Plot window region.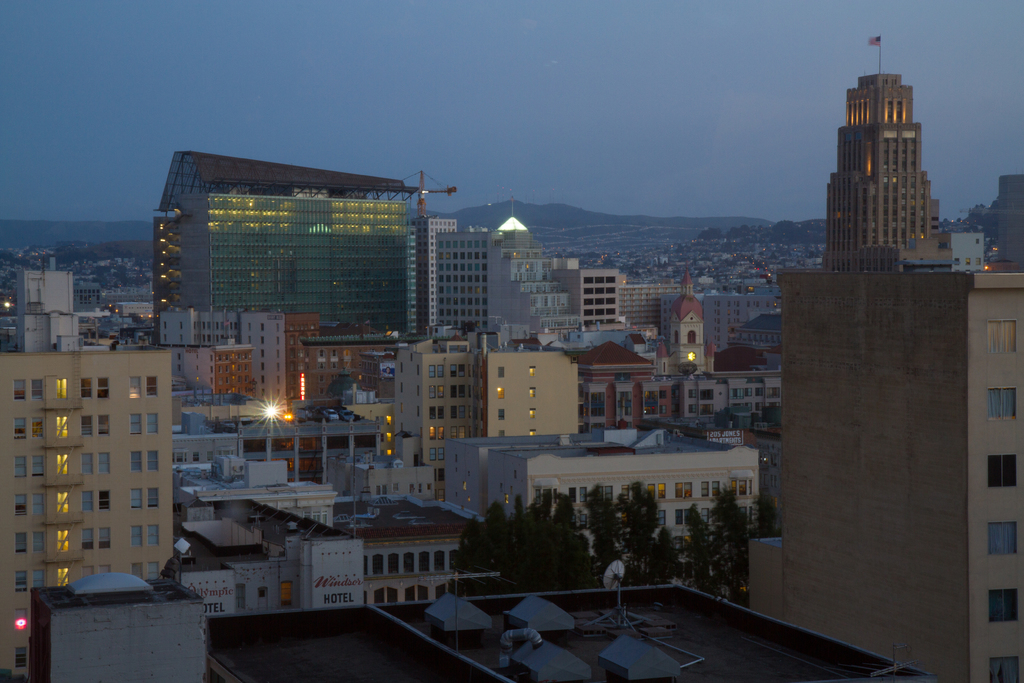
Plotted at box(606, 297, 616, 304).
